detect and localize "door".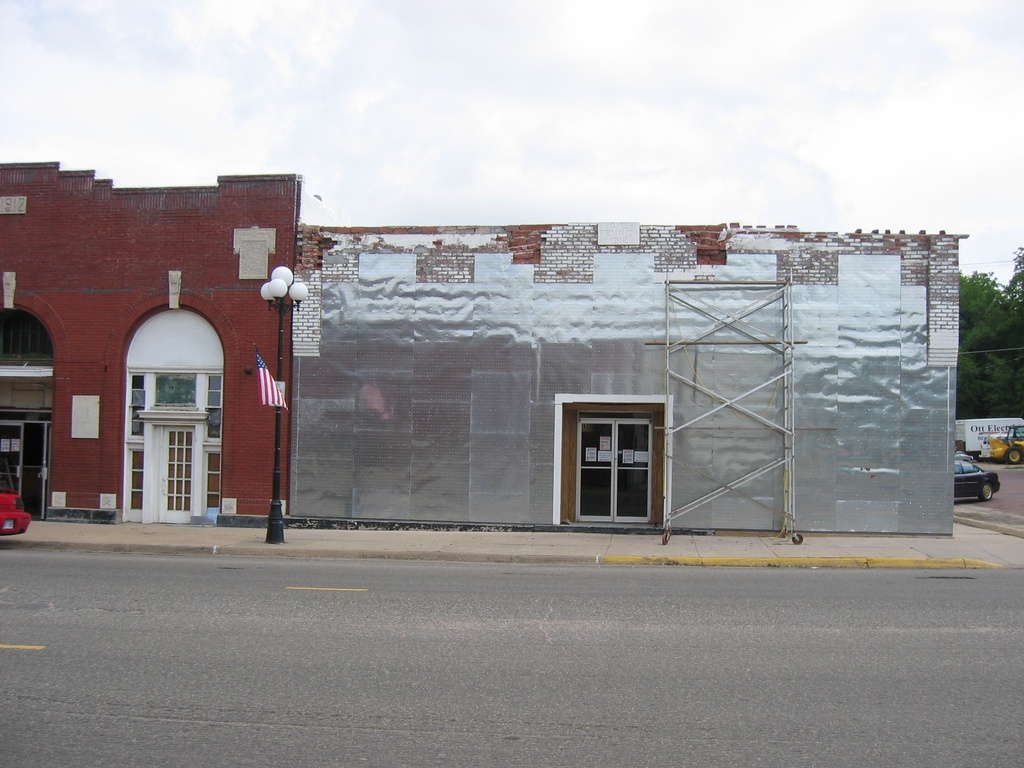
Localized at 575 419 651 521.
